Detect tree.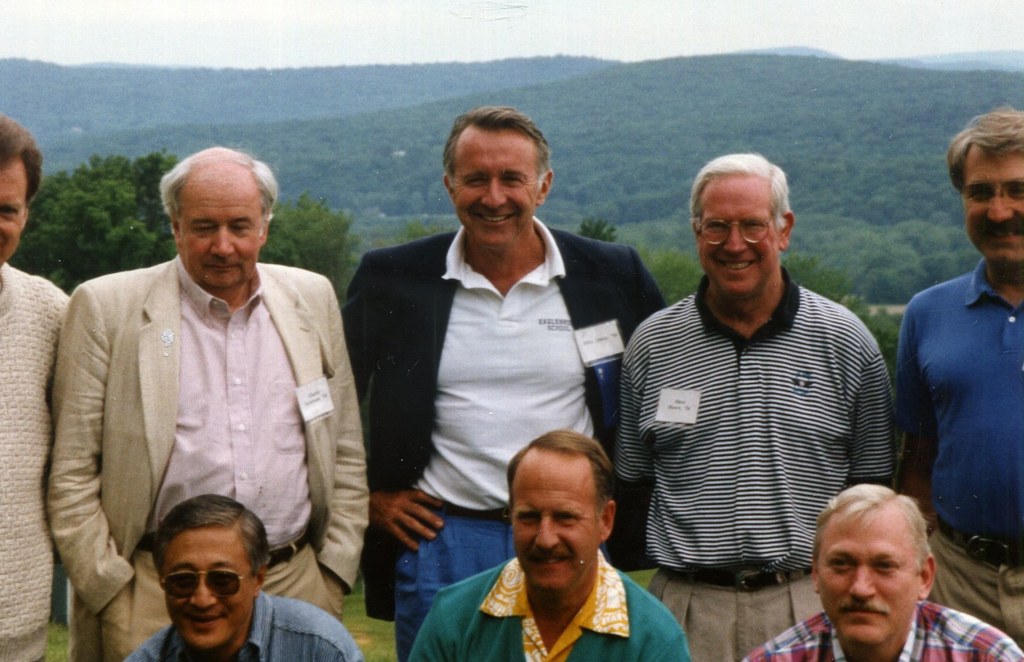
Detected at 640 251 705 314.
